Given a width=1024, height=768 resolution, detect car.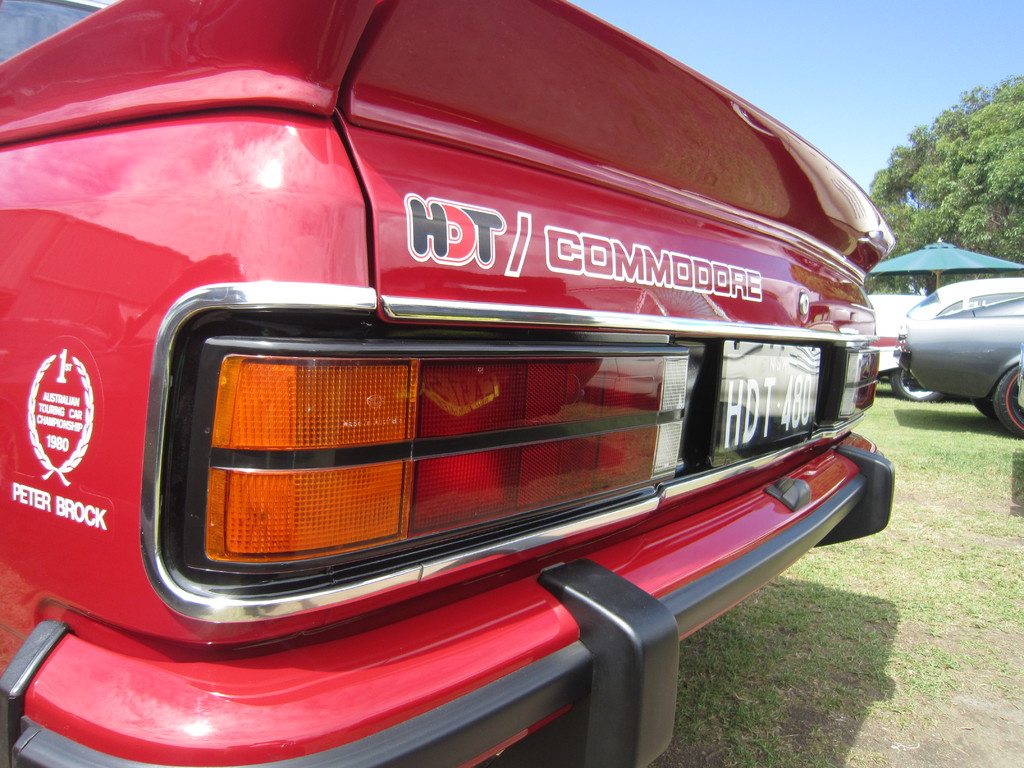
select_region(892, 276, 1023, 435).
